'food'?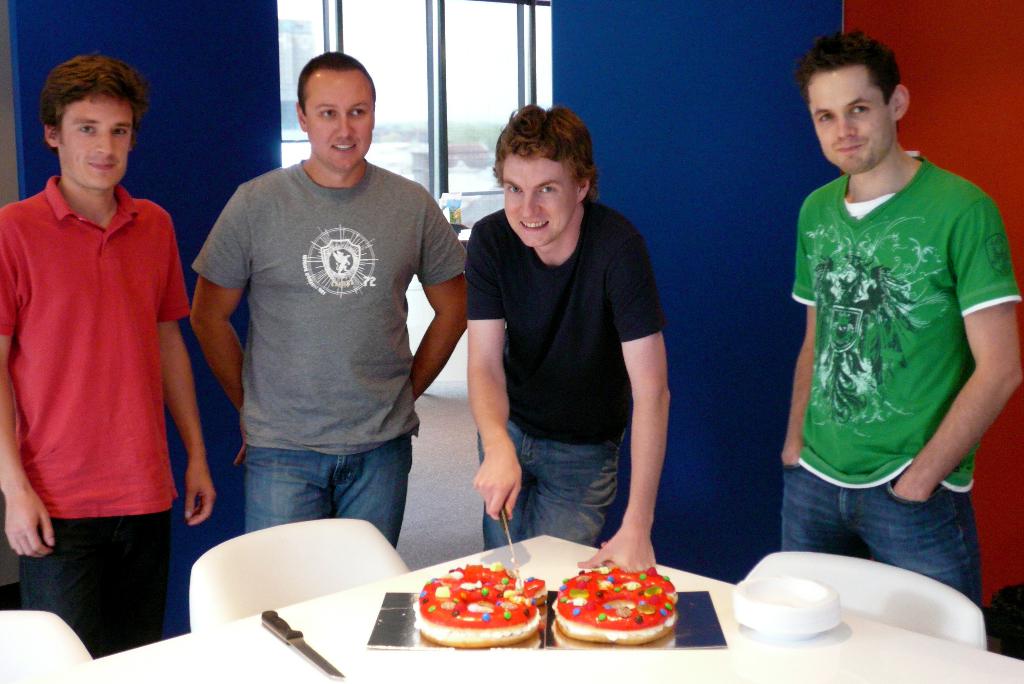
{"left": 419, "top": 628, "right": 541, "bottom": 650}
